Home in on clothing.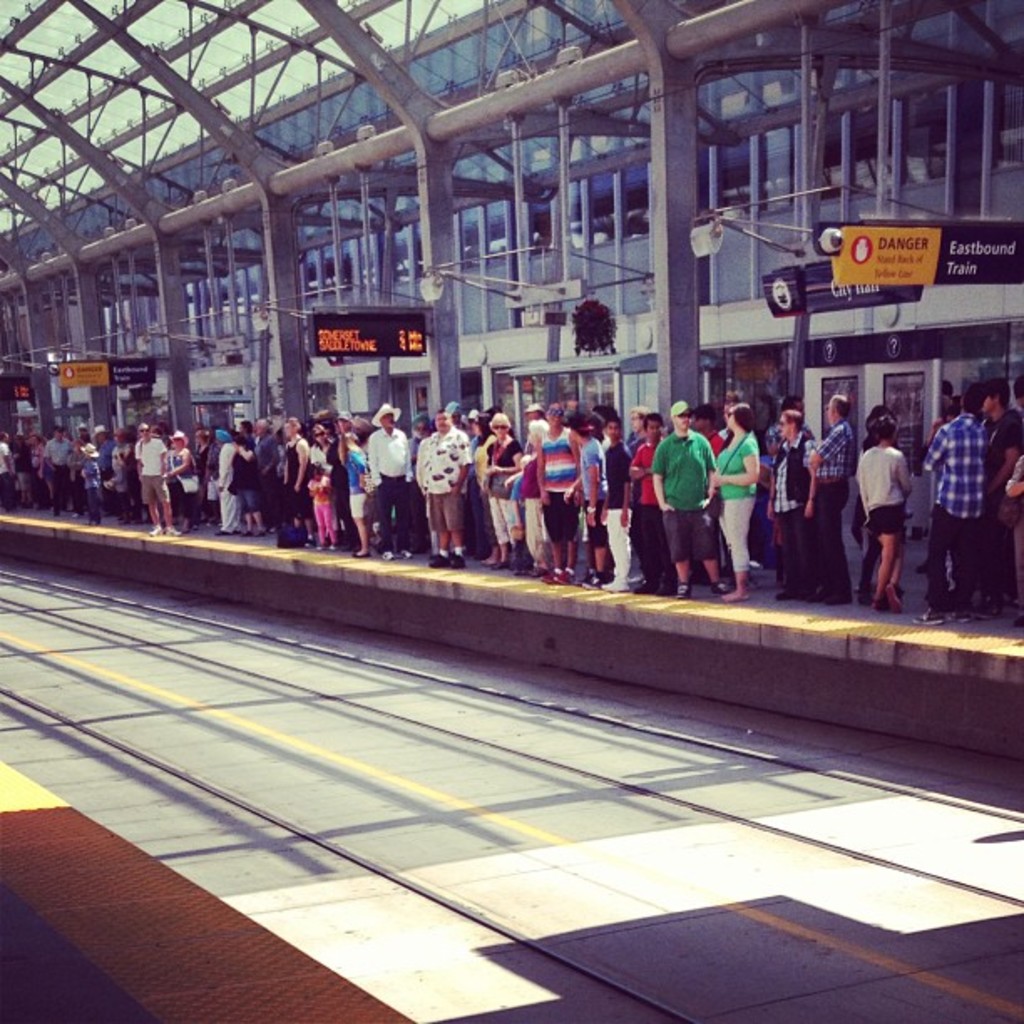
Homed in at 540:422:577:542.
